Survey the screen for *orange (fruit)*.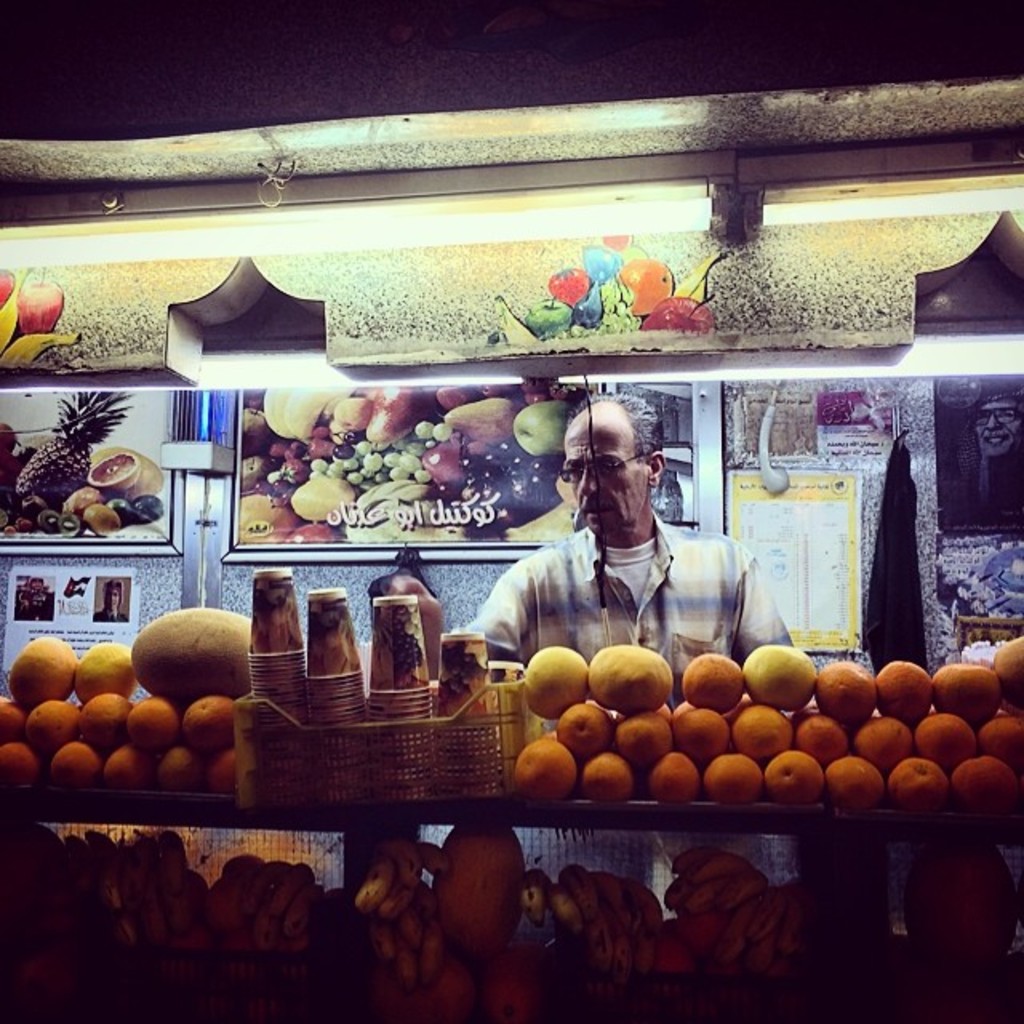
Survey found: select_region(754, 645, 813, 709).
